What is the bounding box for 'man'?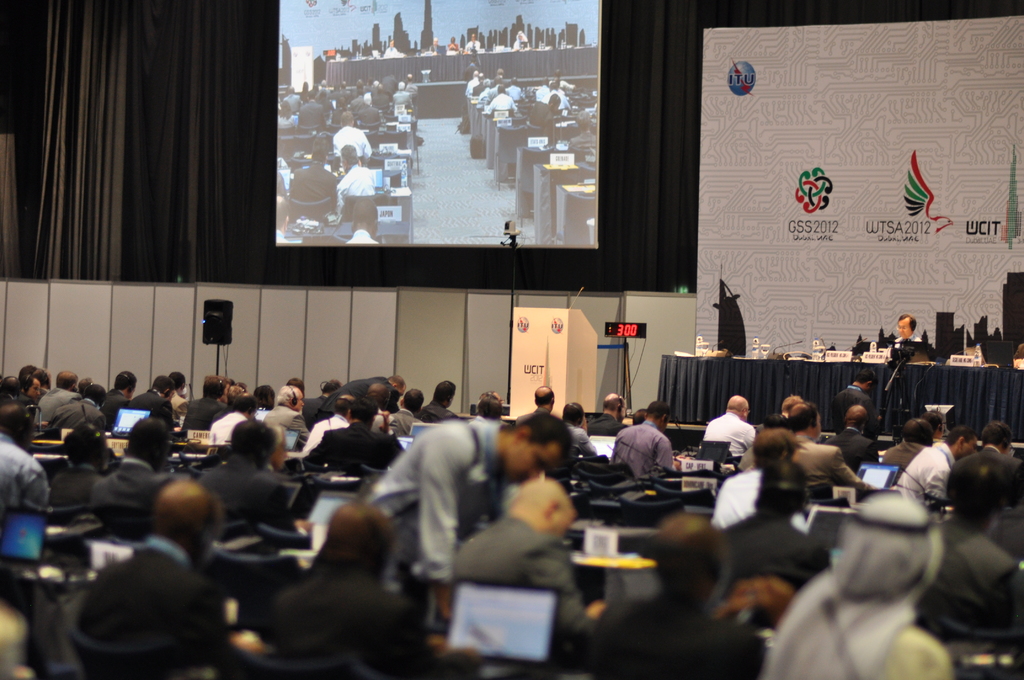
rect(530, 385, 557, 419).
